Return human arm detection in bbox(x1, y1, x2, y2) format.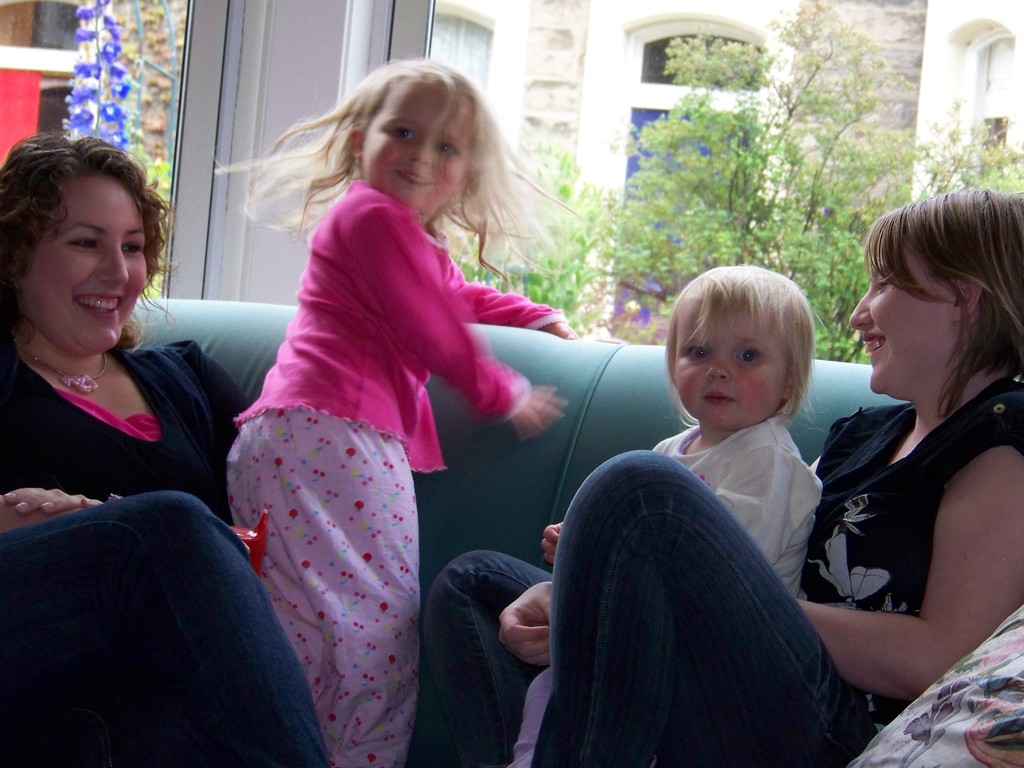
bbox(342, 195, 571, 438).
